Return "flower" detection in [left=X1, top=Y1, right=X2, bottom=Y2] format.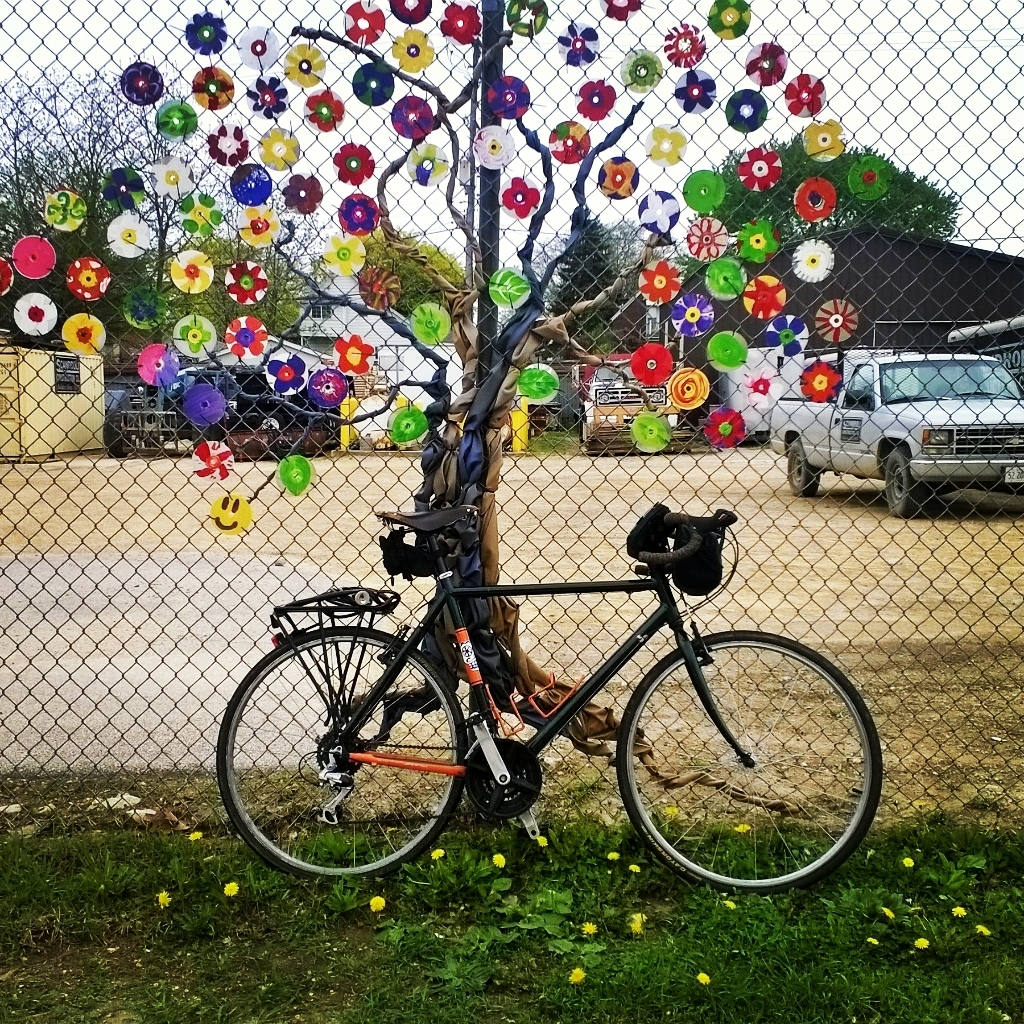
[left=191, top=15, right=226, bottom=63].
